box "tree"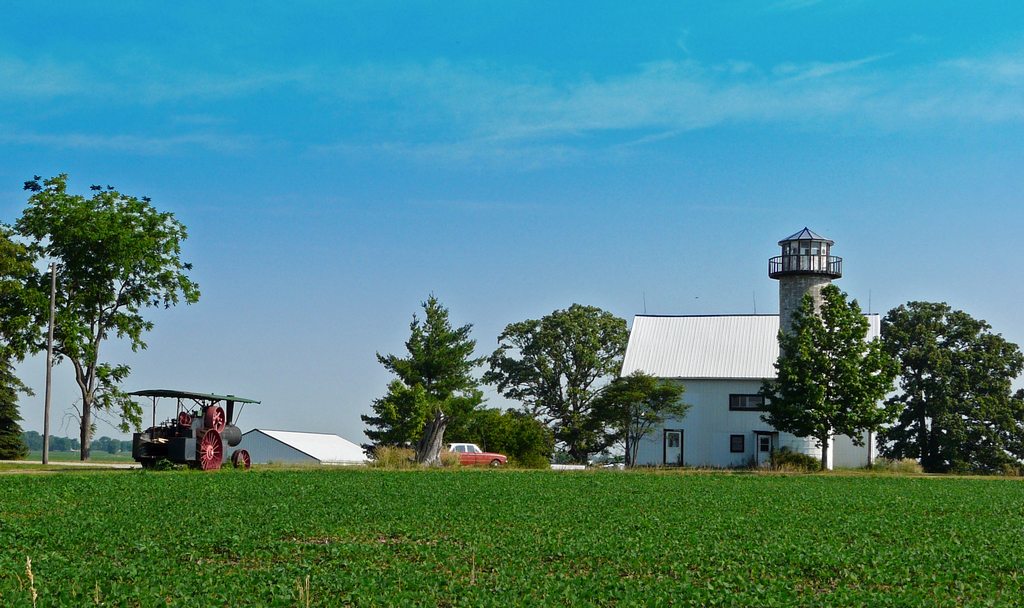
[467, 400, 556, 467]
